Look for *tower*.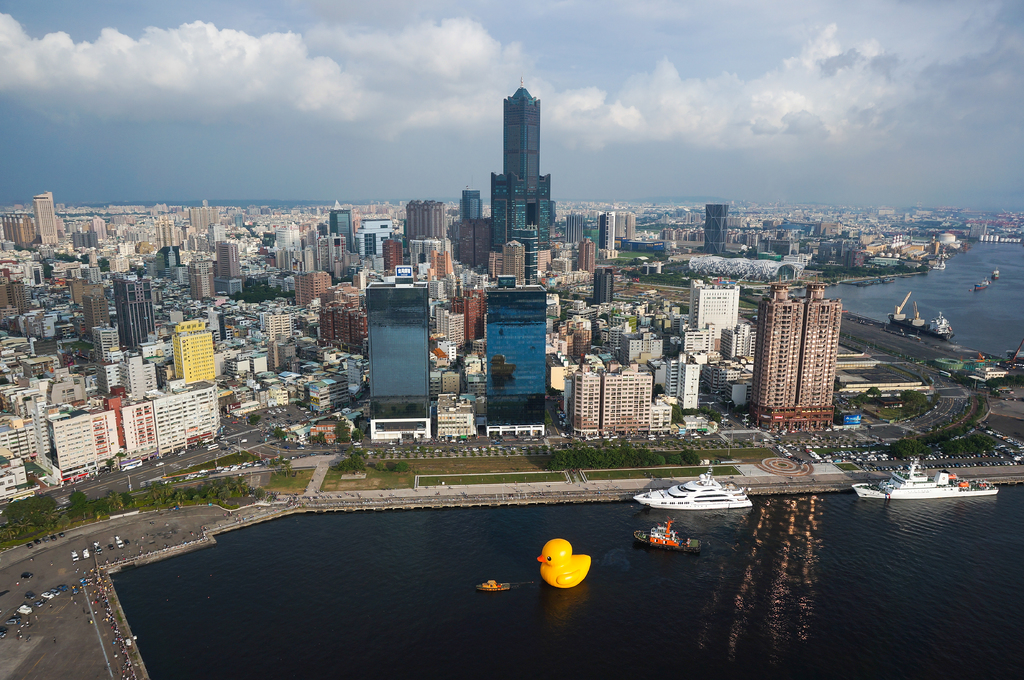
Found: 576 233 593 271.
